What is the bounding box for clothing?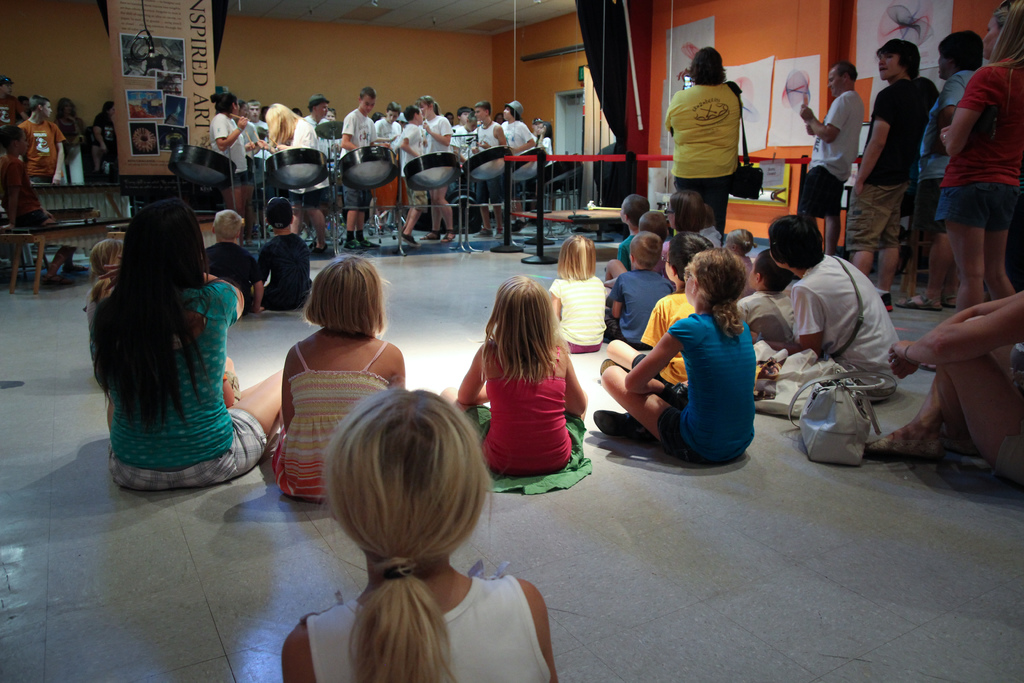
[x1=794, y1=252, x2=904, y2=393].
